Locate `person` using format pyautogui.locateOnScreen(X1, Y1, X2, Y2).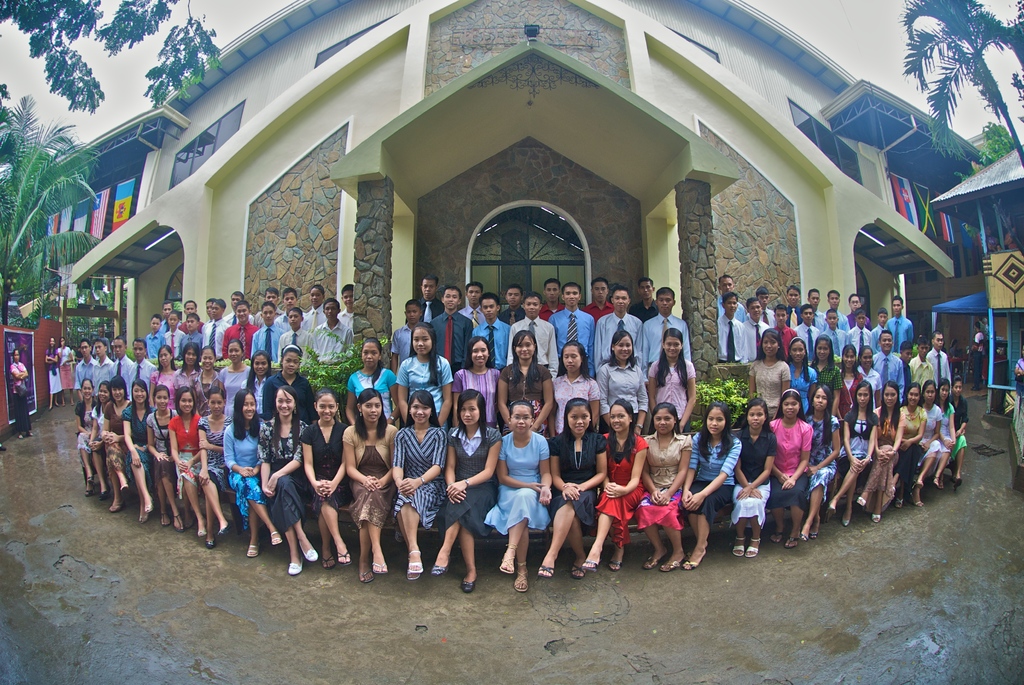
pyautogui.locateOnScreen(123, 377, 154, 520).
